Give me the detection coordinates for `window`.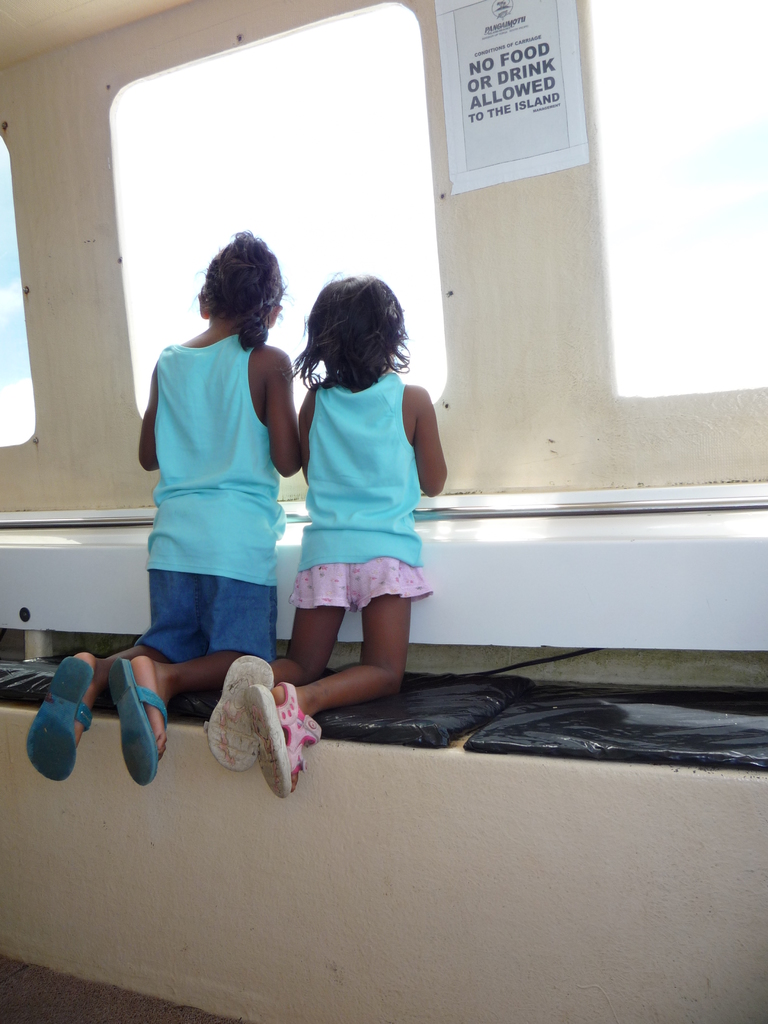
l=588, t=0, r=767, b=397.
